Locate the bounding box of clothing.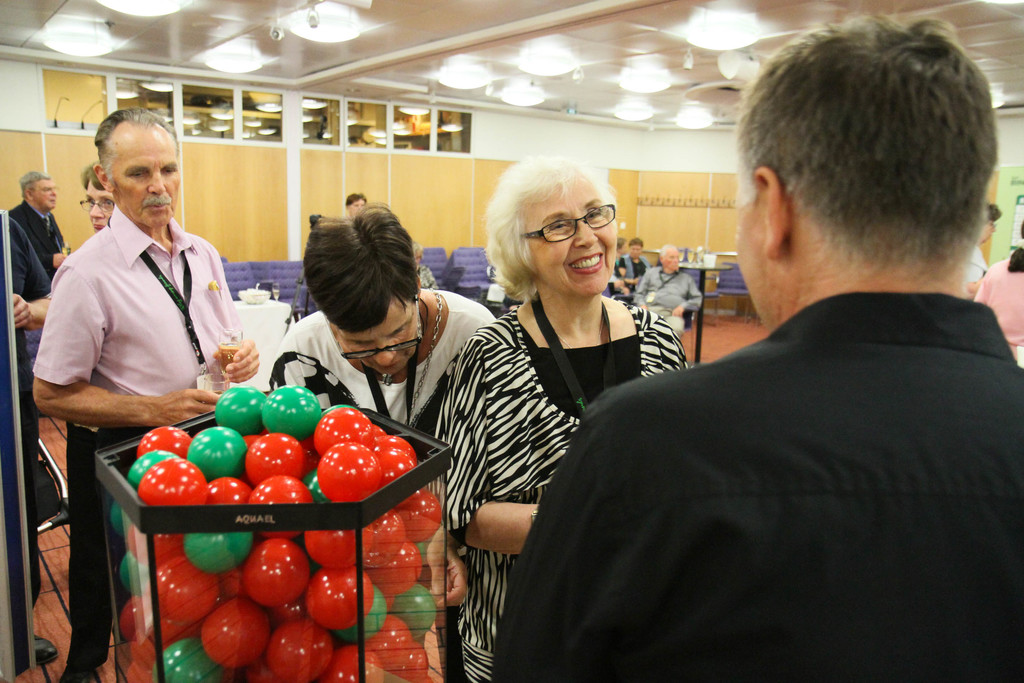
Bounding box: <region>965, 245, 984, 283</region>.
